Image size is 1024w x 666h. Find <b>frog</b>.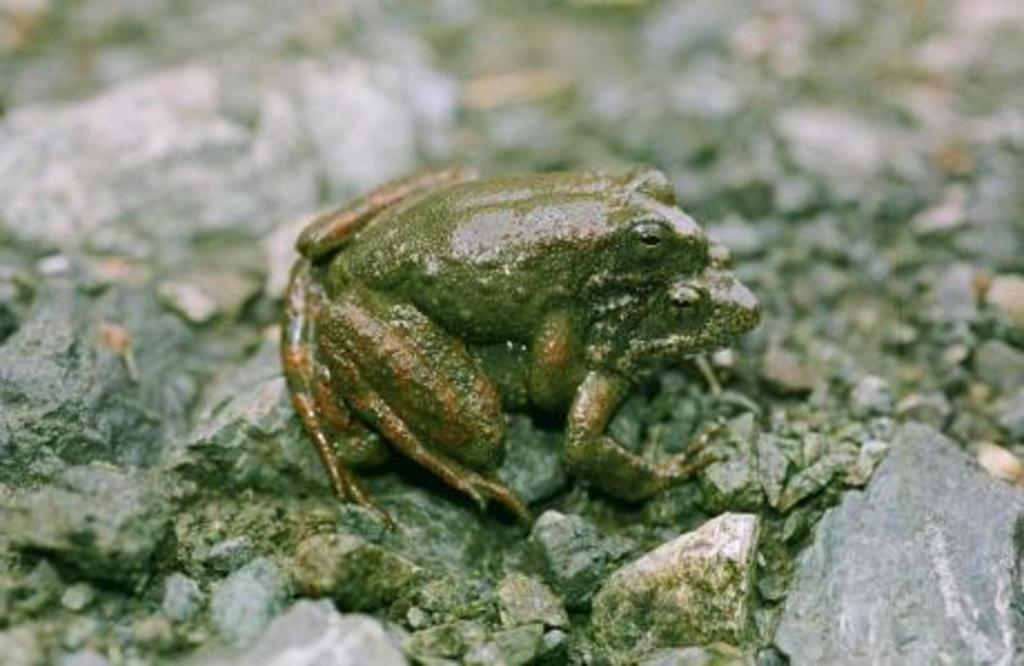
(316,165,708,526).
